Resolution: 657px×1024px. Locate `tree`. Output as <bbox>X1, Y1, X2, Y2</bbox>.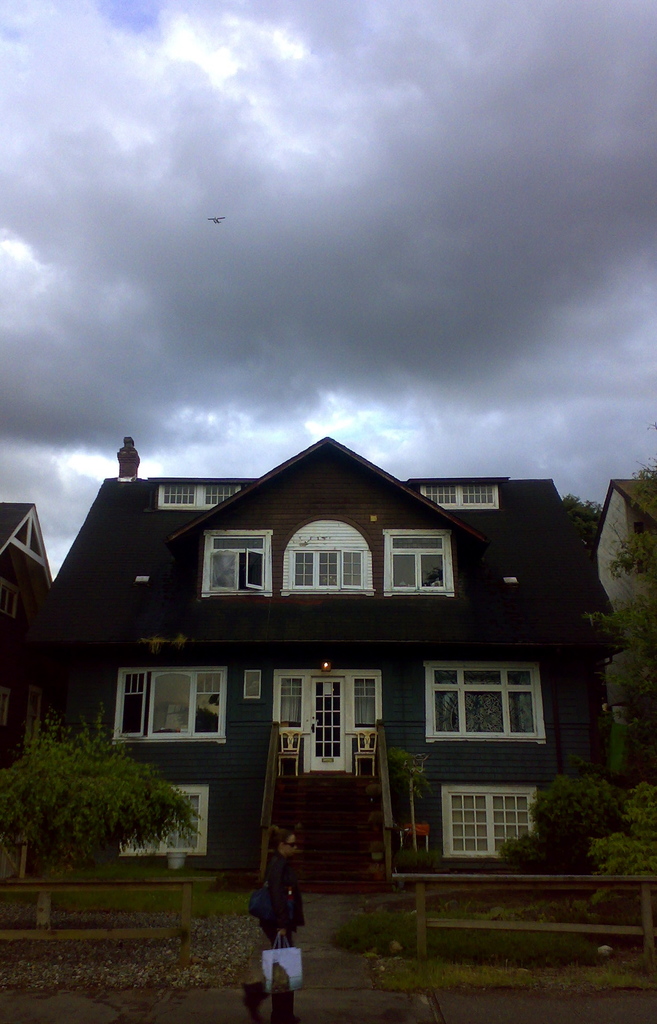
<bbox>584, 430, 656, 720</bbox>.
